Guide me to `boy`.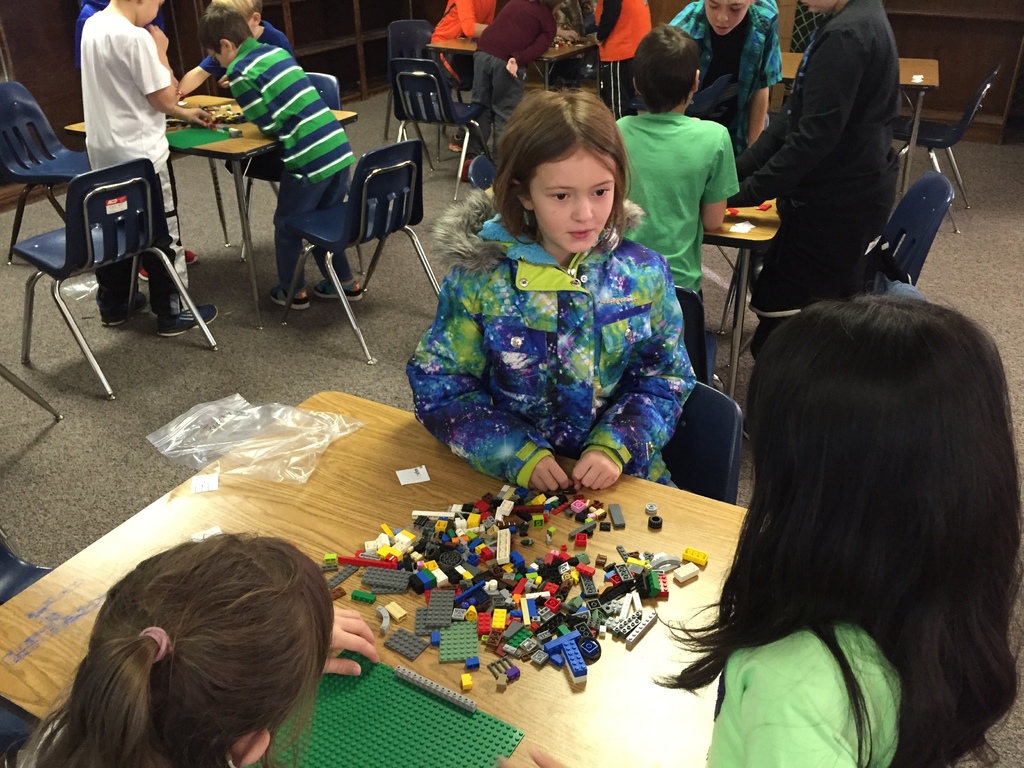
Guidance: (198,1,362,307).
